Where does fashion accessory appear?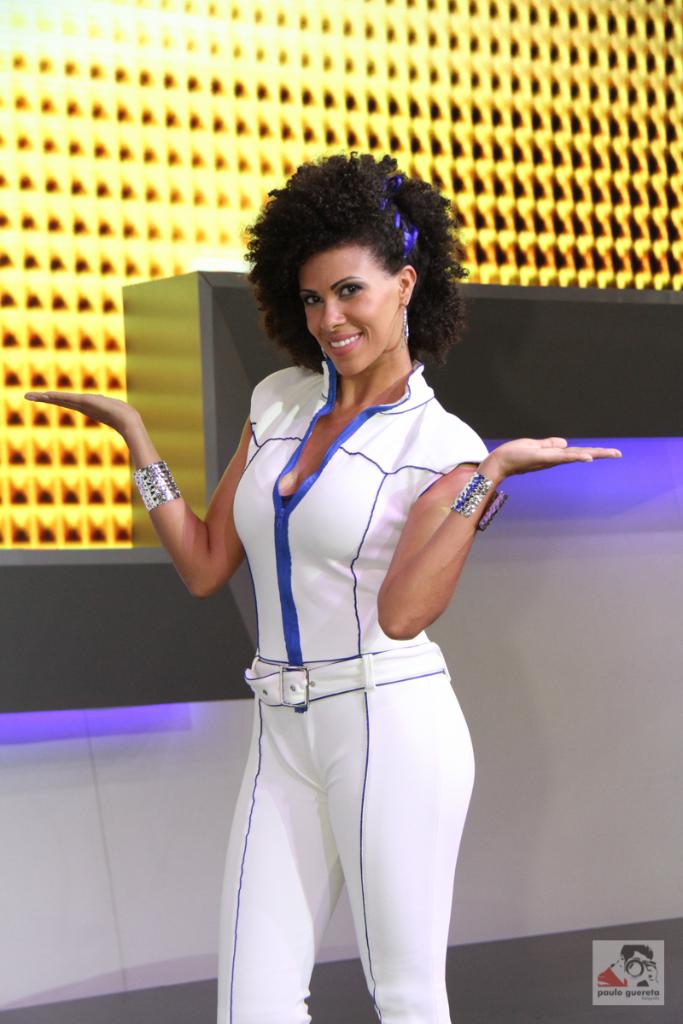
Appears at detection(398, 299, 409, 343).
